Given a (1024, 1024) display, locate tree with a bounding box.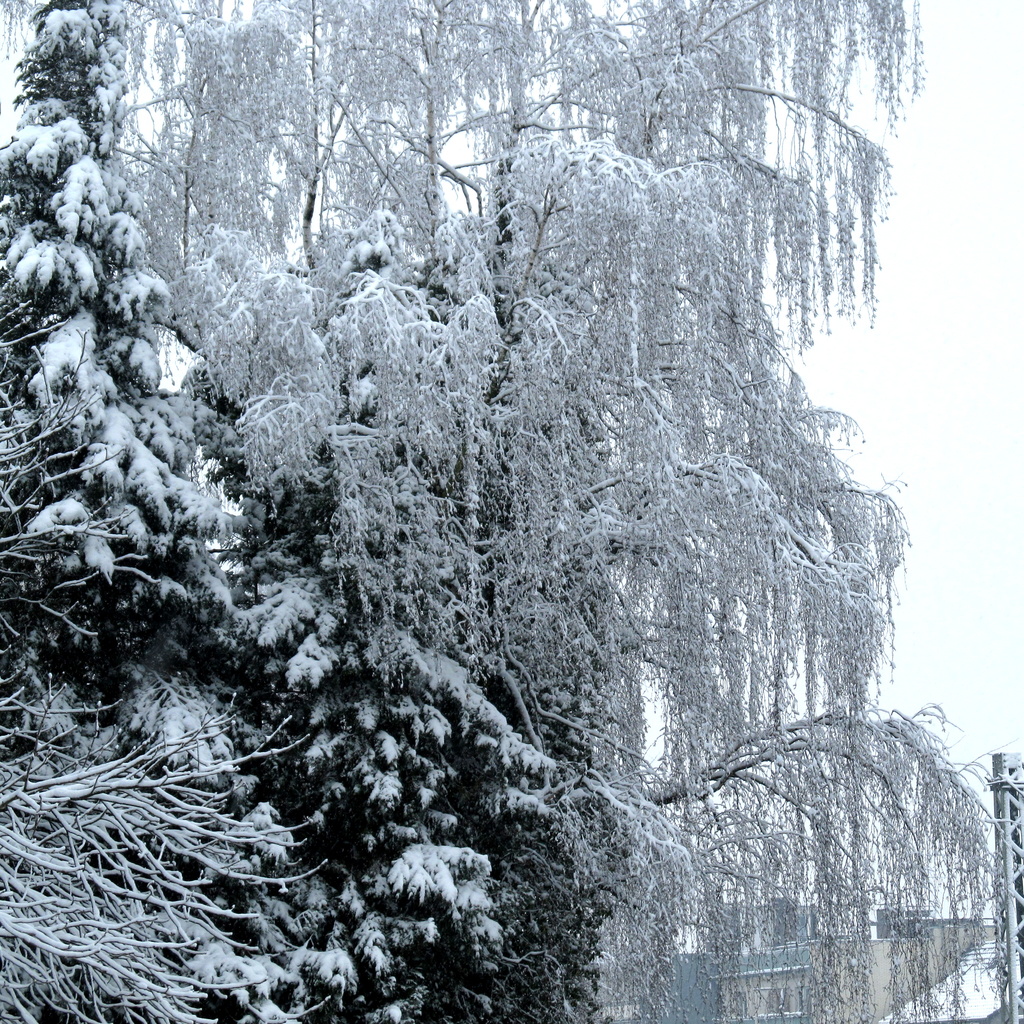
Located: [36, 1, 890, 645].
